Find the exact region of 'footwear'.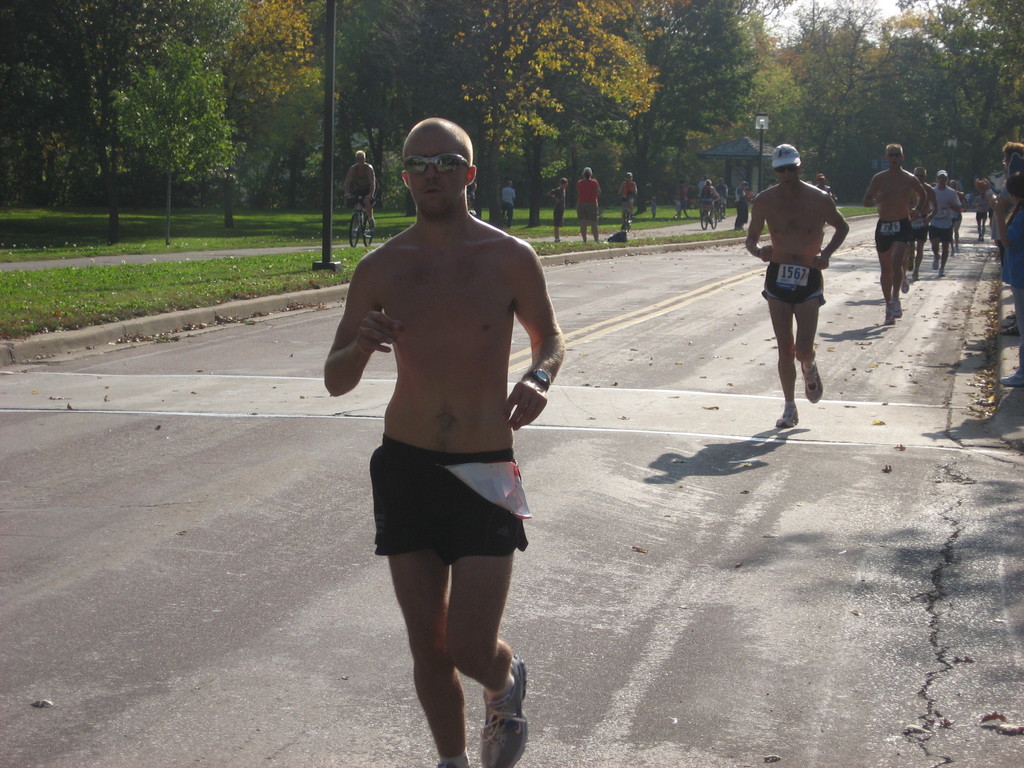
Exact region: rect(365, 214, 376, 233).
